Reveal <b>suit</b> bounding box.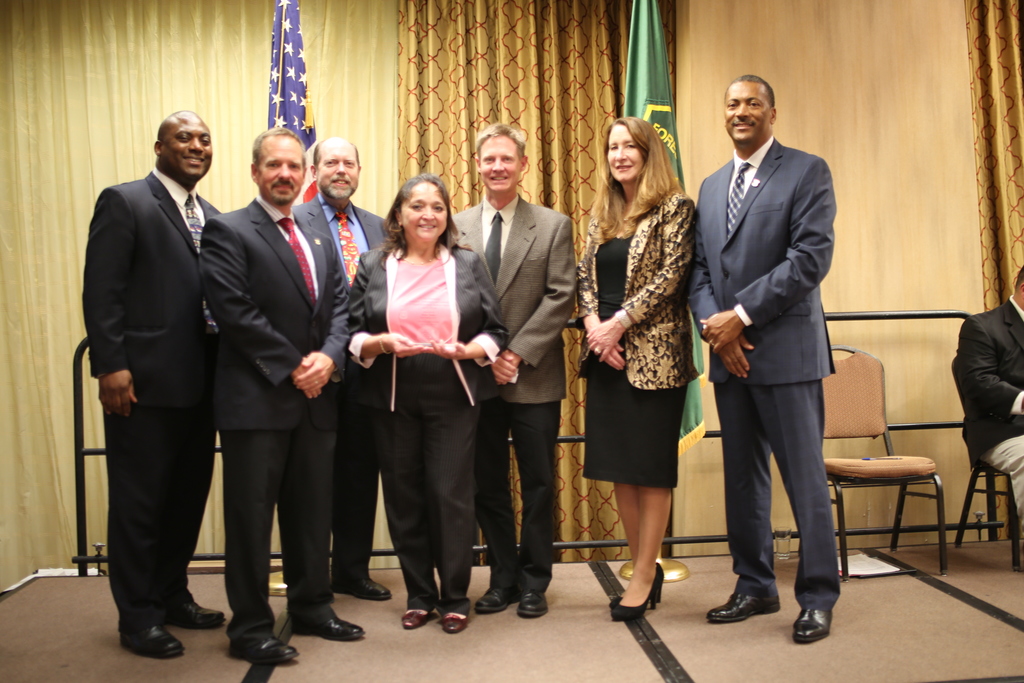
Revealed: l=958, t=297, r=1023, b=523.
